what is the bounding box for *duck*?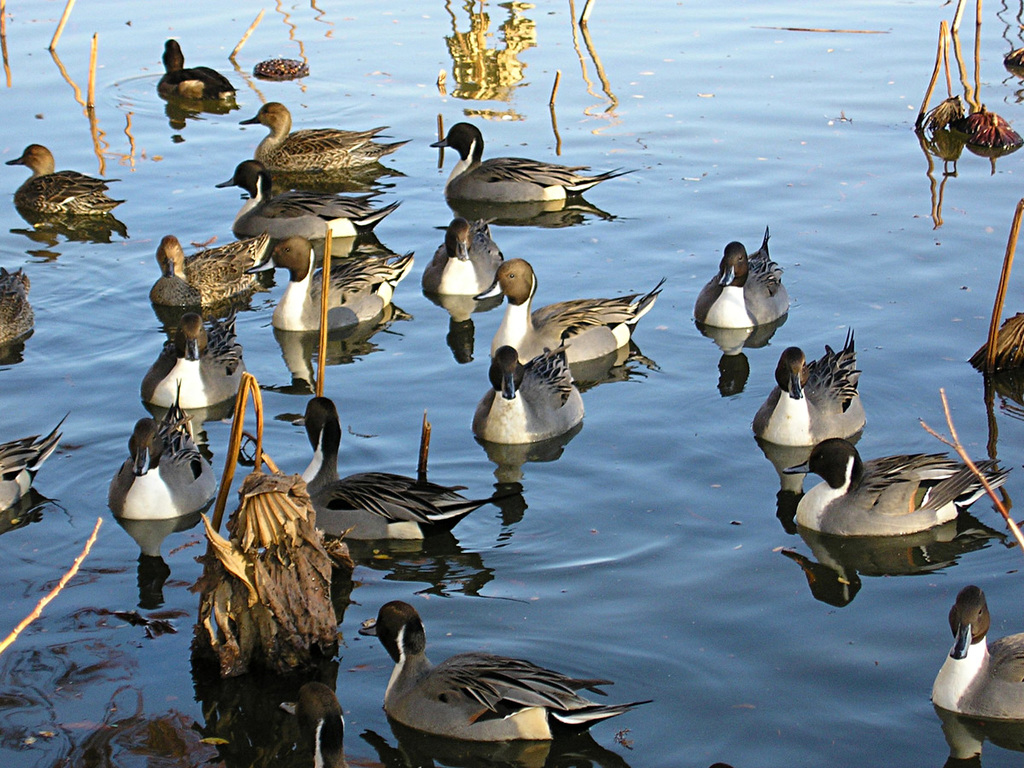
<region>428, 216, 540, 311</region>.
